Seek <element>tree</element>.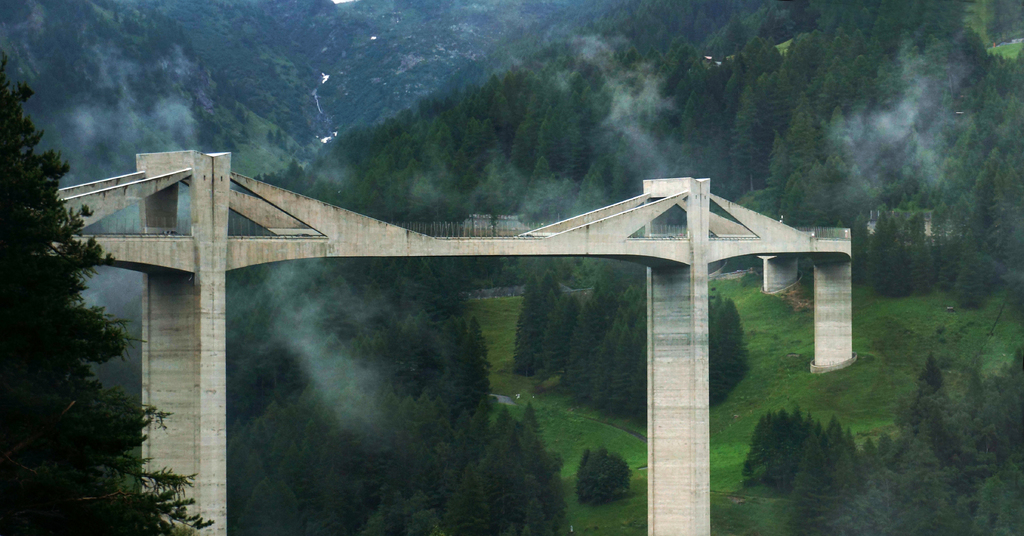
759, 42, 787, 107.
